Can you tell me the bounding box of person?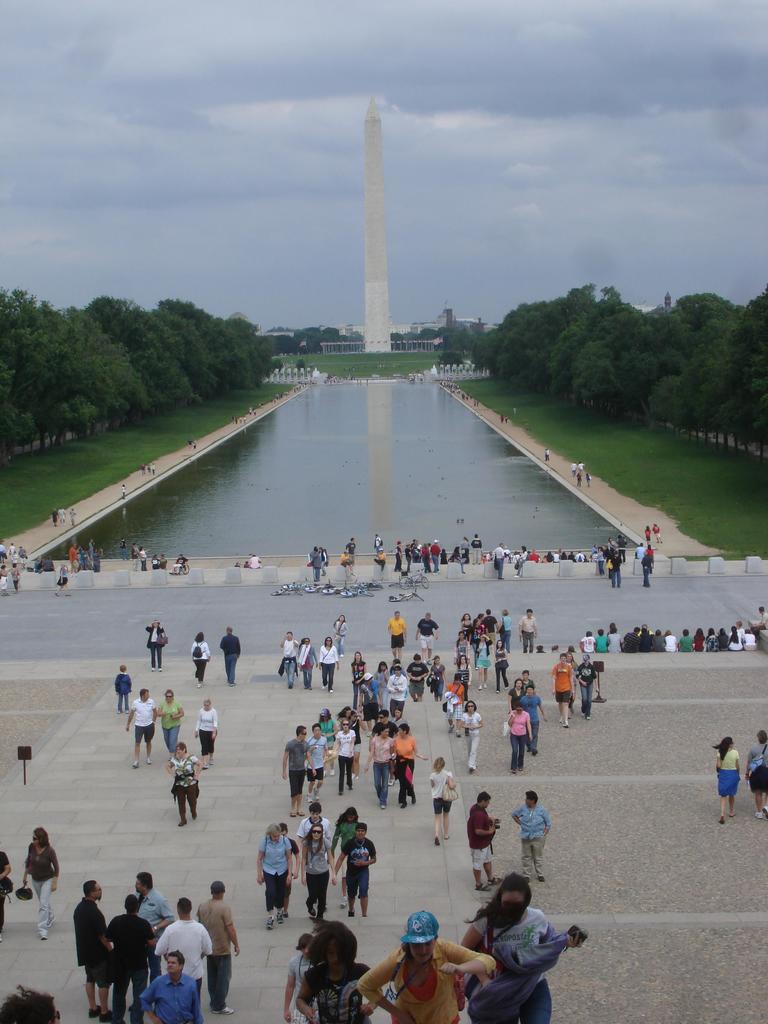
502, 703, 532, 767.
